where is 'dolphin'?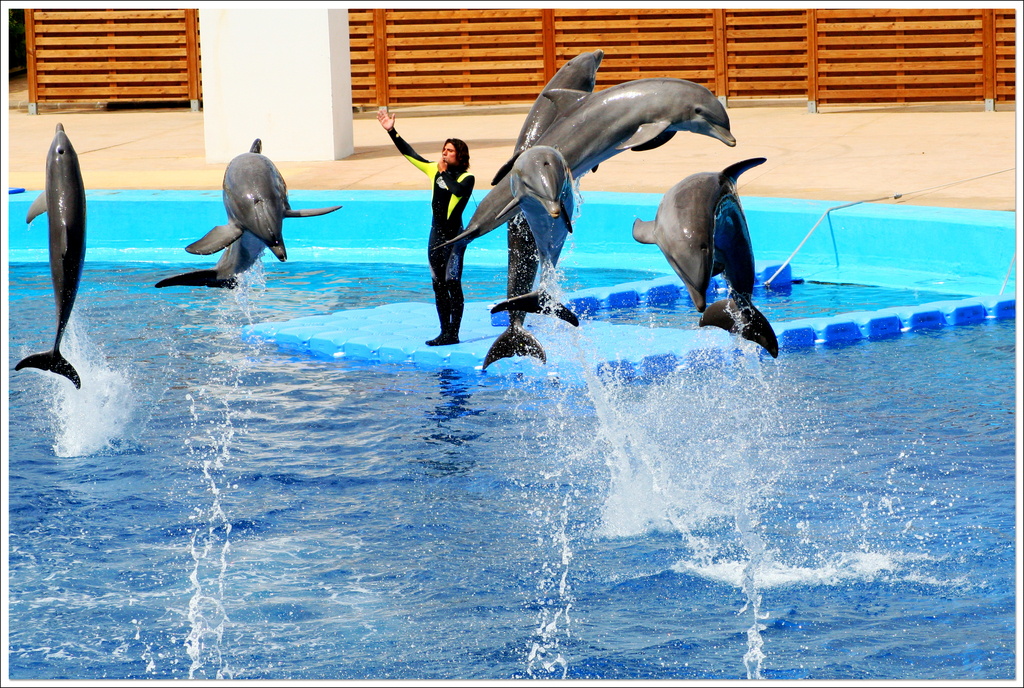
box=[630, 157, 783, 360].
